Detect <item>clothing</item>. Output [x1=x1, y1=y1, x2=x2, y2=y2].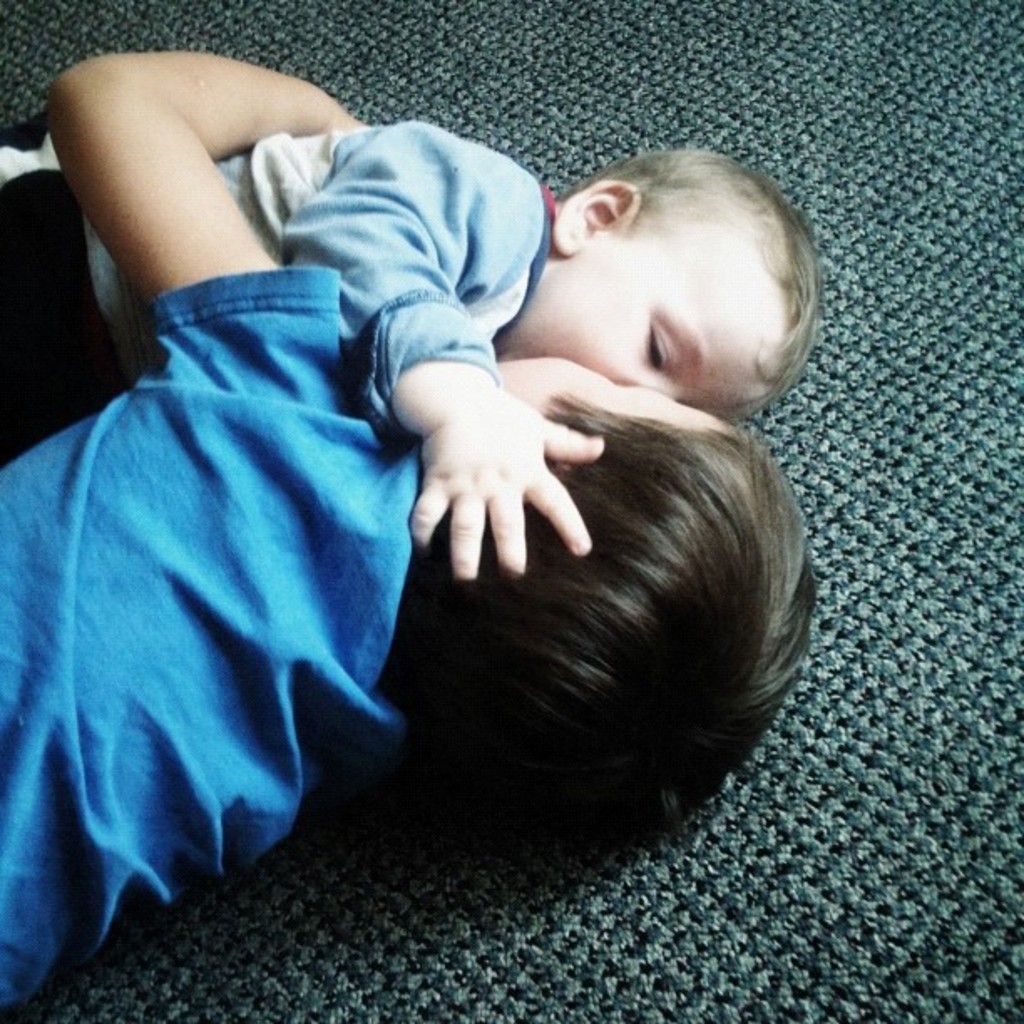
[x1=0, y1=254, x2=435, y2=1009].
